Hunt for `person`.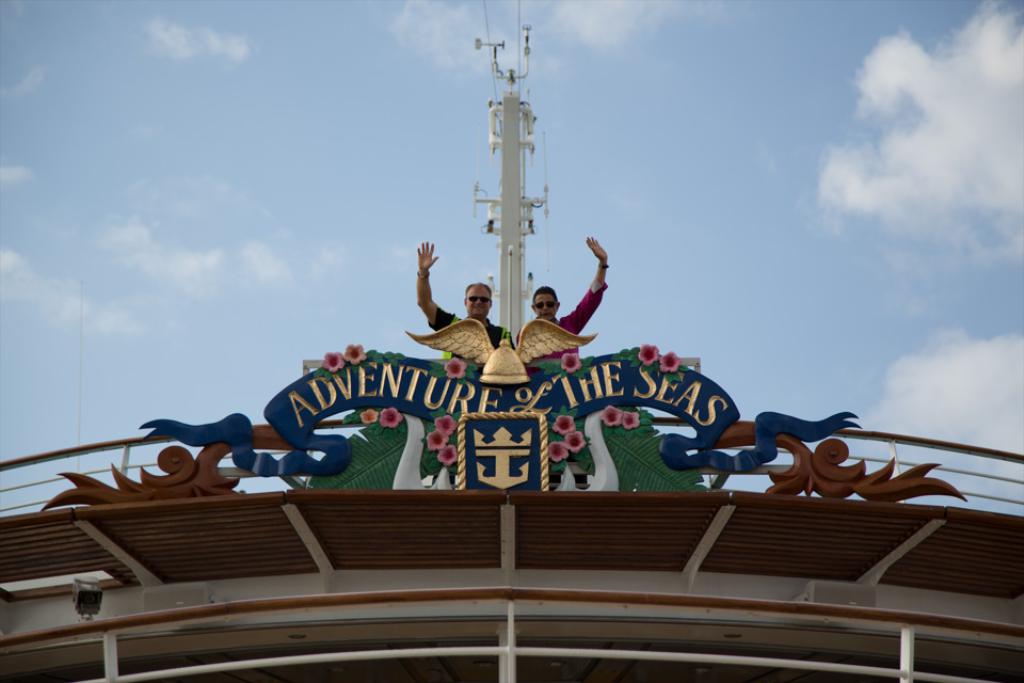
Hunted down at rect(518, 236, 607, 343).
